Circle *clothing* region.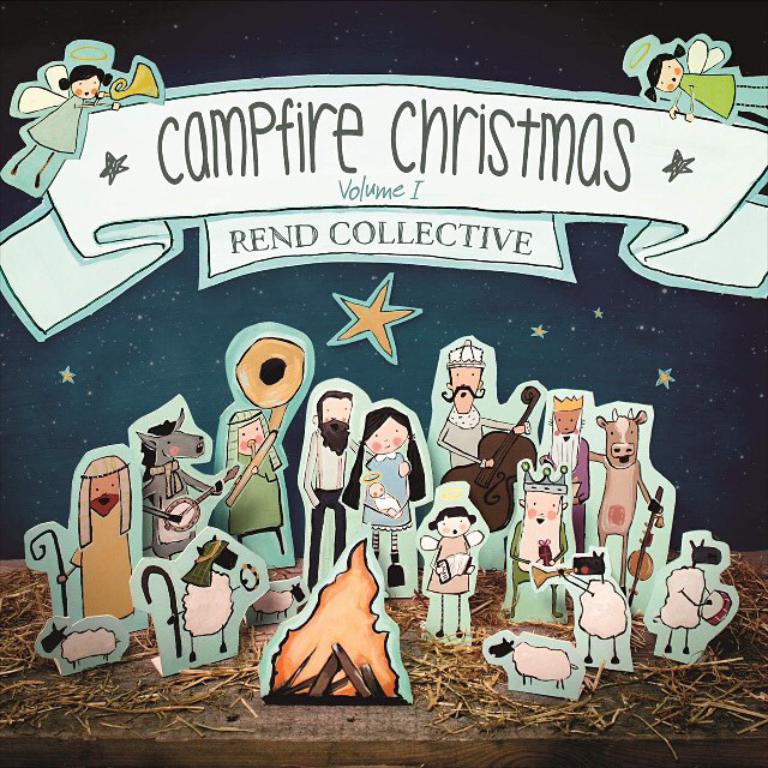
Region: box=[442, 406, 509, 463].
